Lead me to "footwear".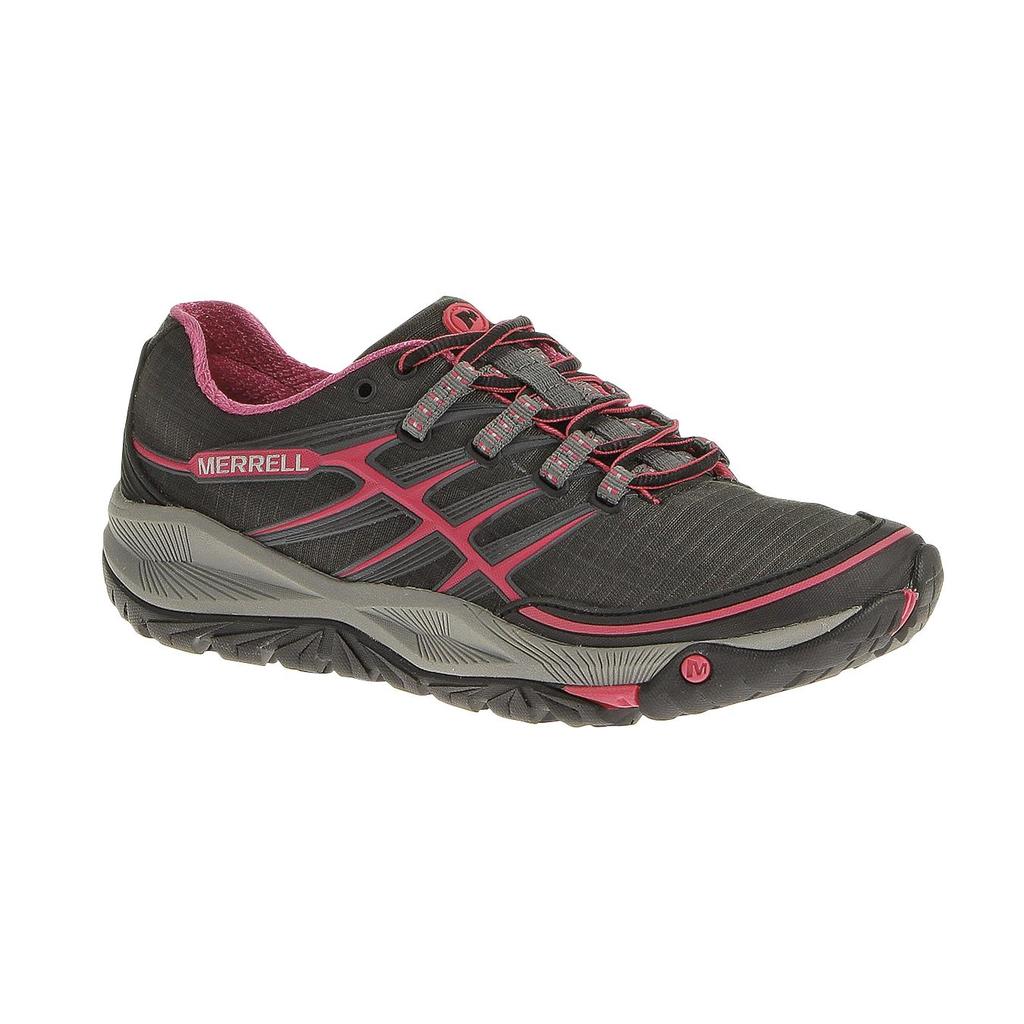
Lead to <bbox>102, 292, 943, 725</bbox>.
